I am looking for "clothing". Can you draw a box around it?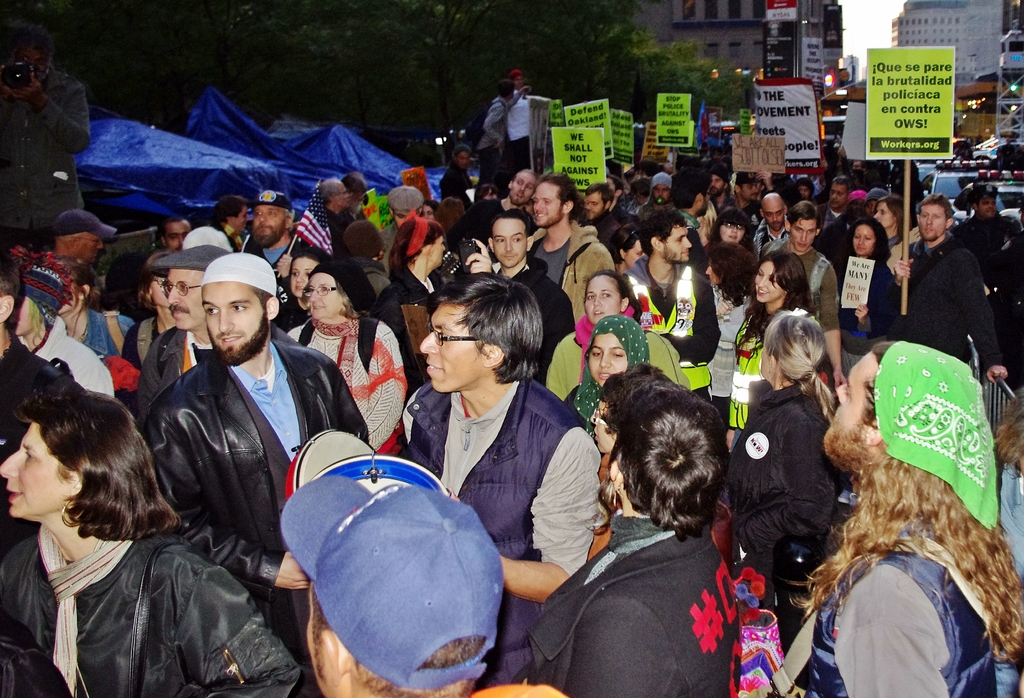
Sure, the bounding box is (722,313,769,462).
